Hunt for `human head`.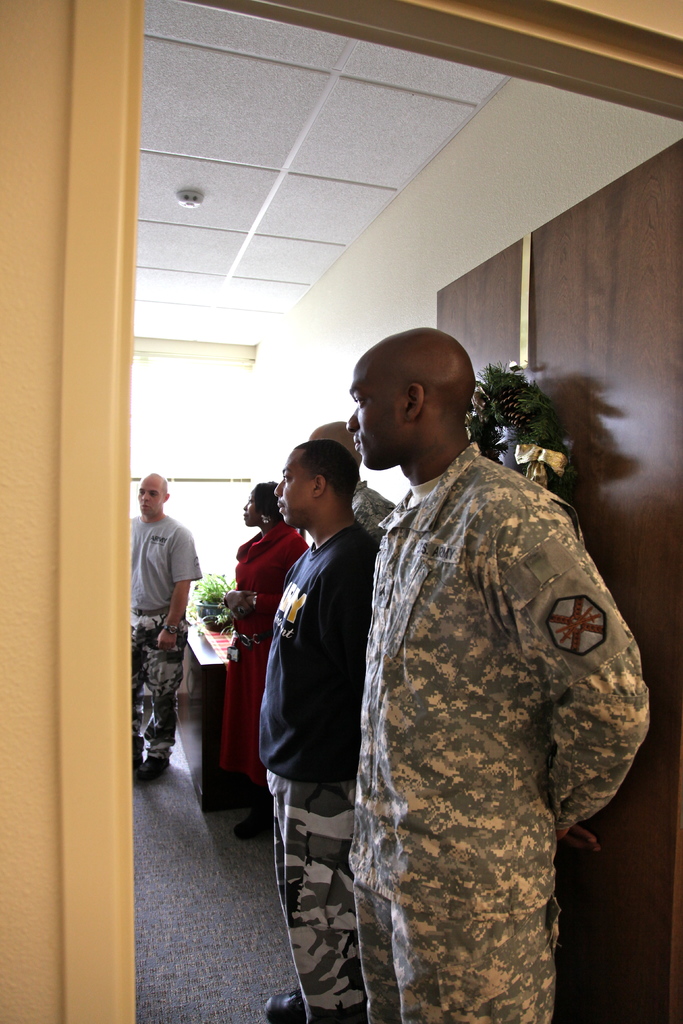
Hunted down at [x1=135, y1=468, x2=172, y2=519].
